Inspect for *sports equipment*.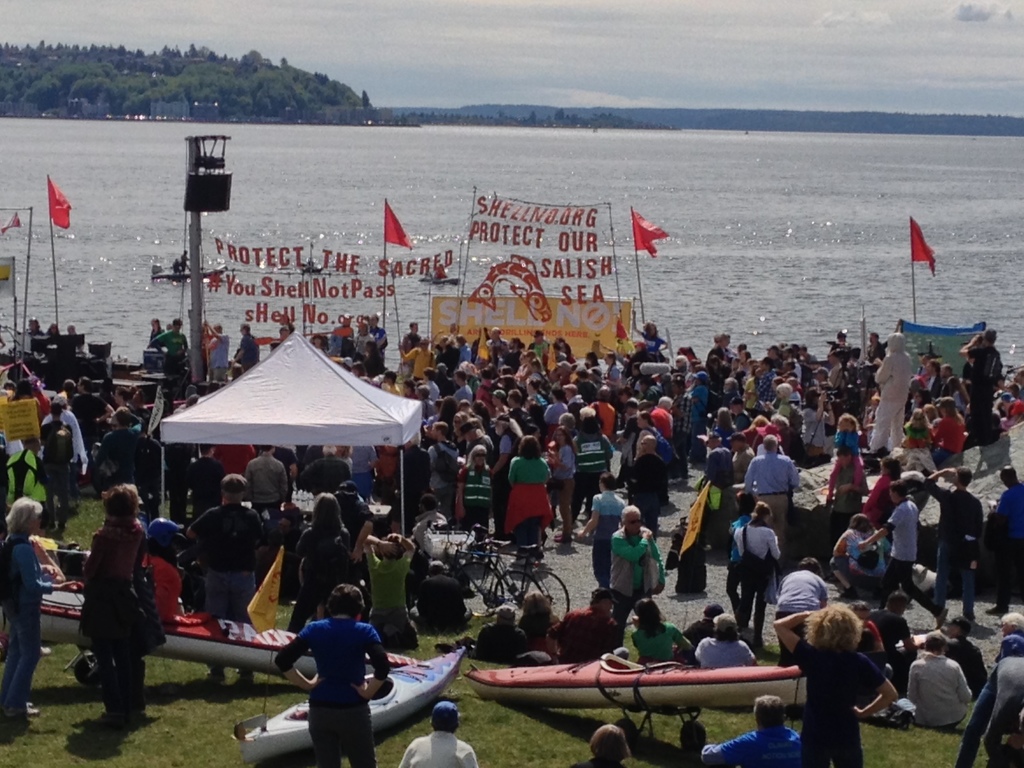
Inspection: [x1=466, y1=668, x2=806, y2=705].
